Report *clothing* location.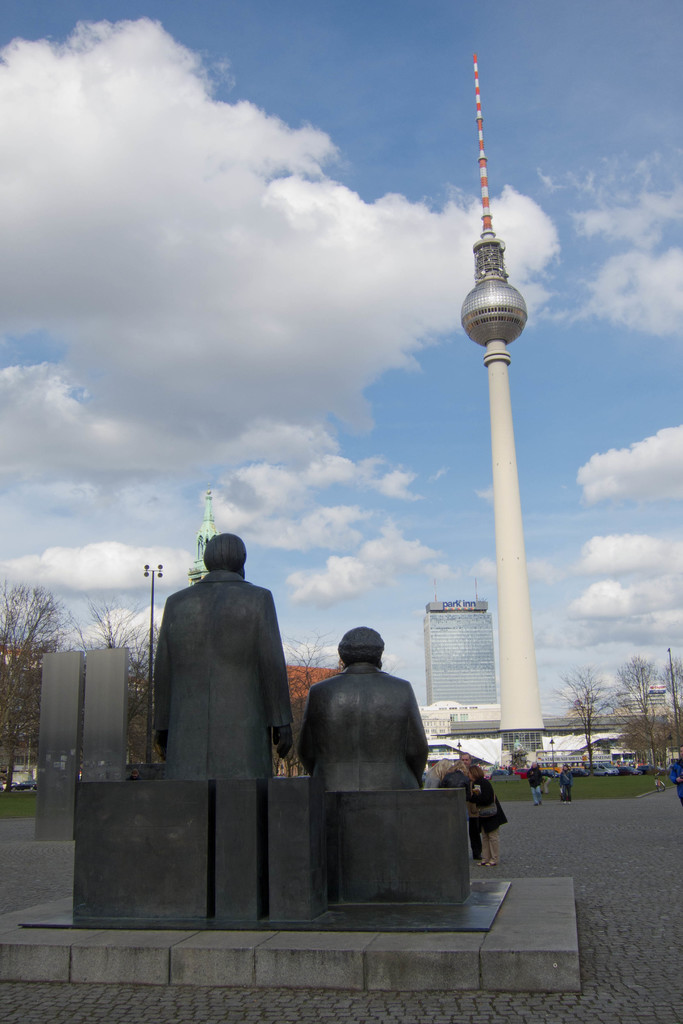
Report: detection(152, 534, 303, 800).
